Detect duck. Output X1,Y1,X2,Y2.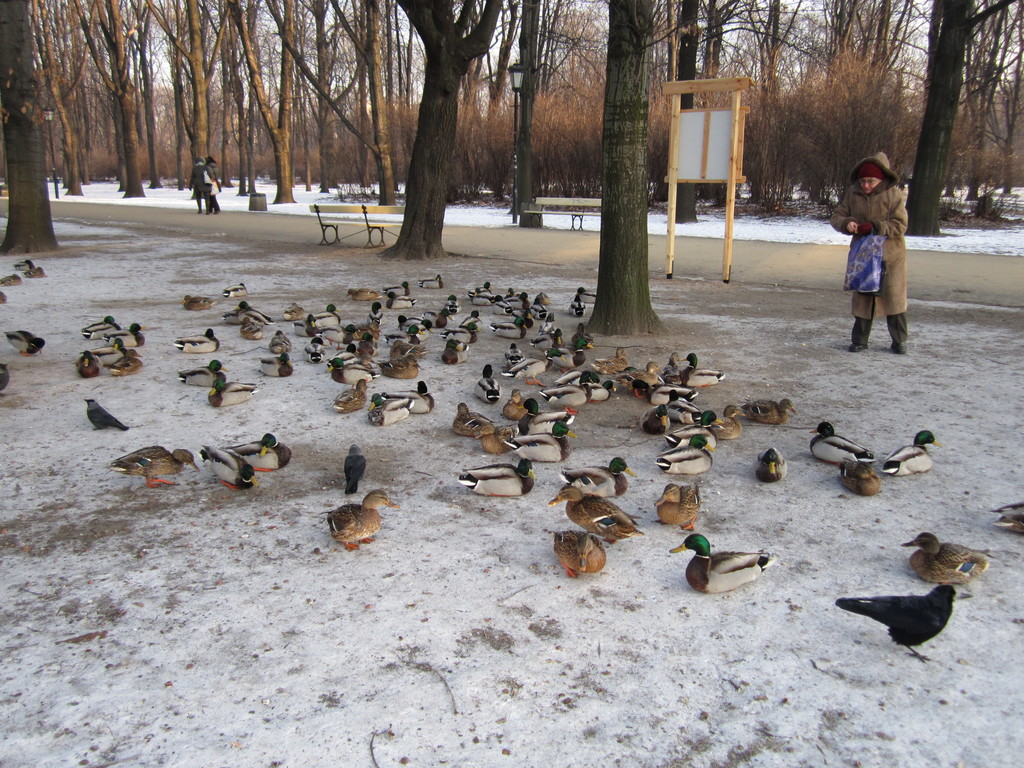
239,312,263,341.
